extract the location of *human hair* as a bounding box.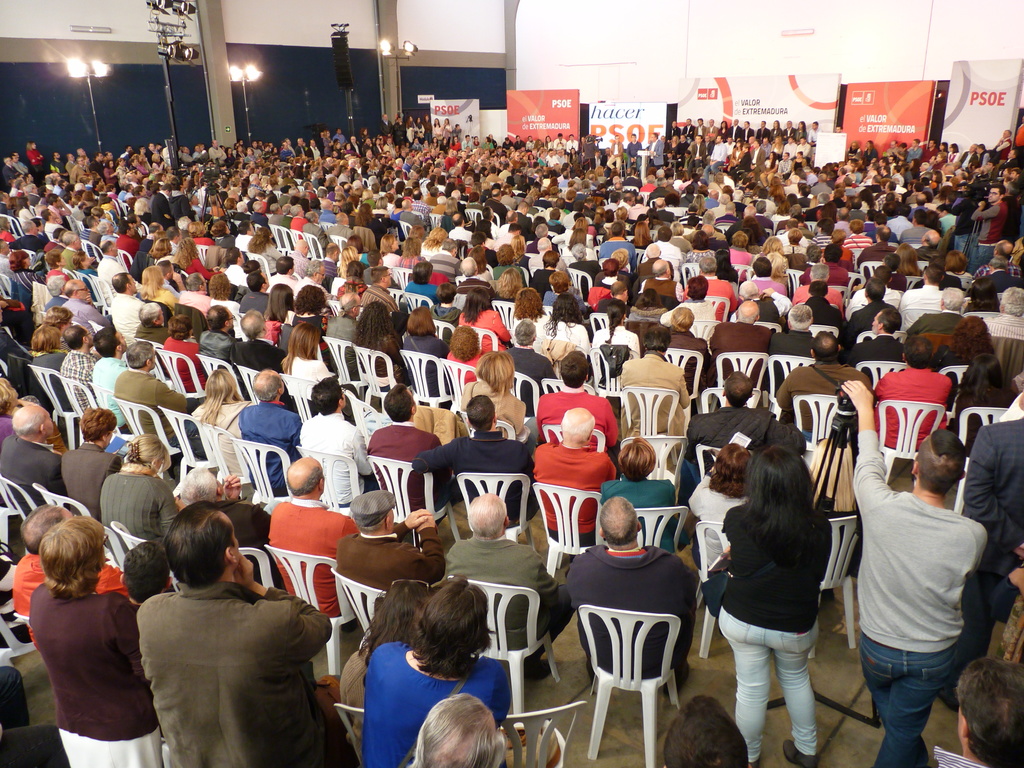
bbox=[640, 323, 670, 351].
